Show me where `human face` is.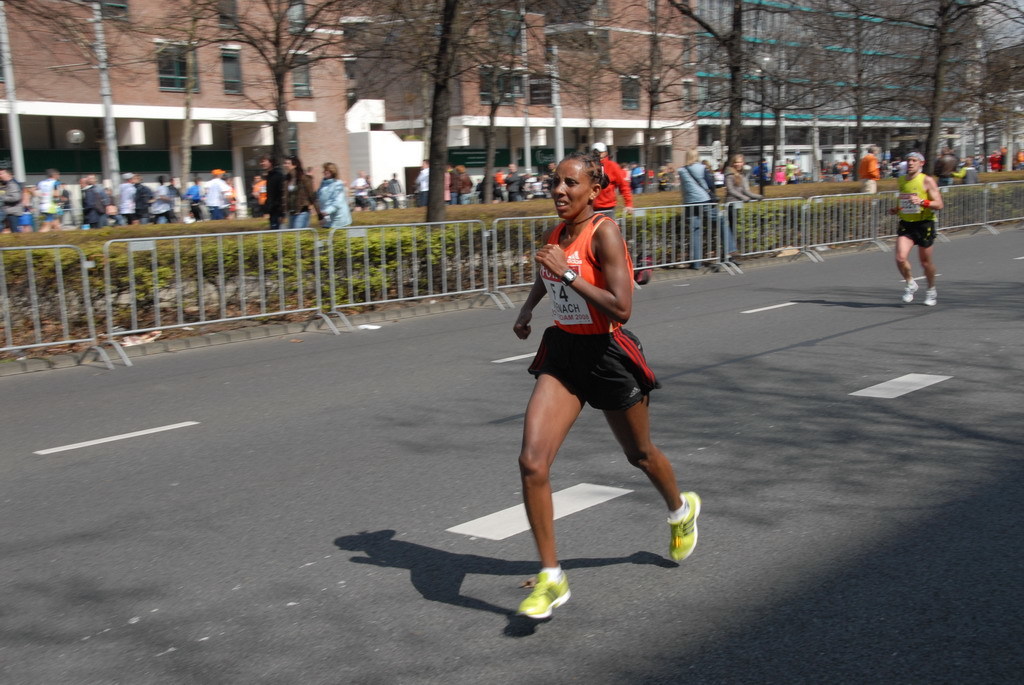
`human face` is at box(280, 158, 293, 173).
